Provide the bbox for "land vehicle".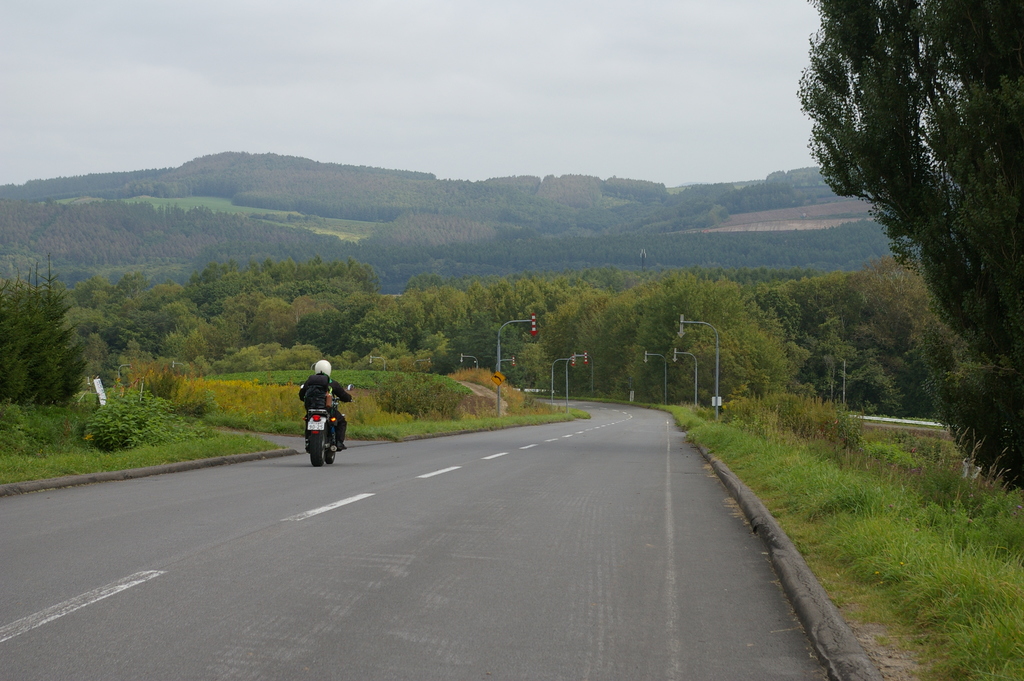
rect(290, 396, 351, 471).
